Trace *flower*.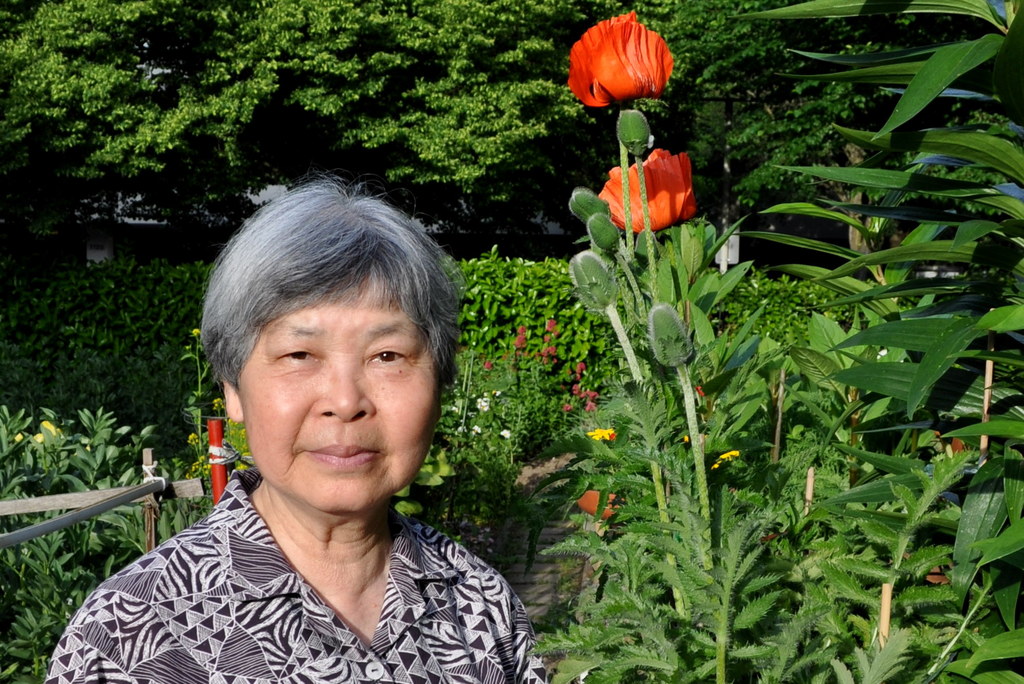
Traced to left=559, top=400, right=570, bottom=413.
